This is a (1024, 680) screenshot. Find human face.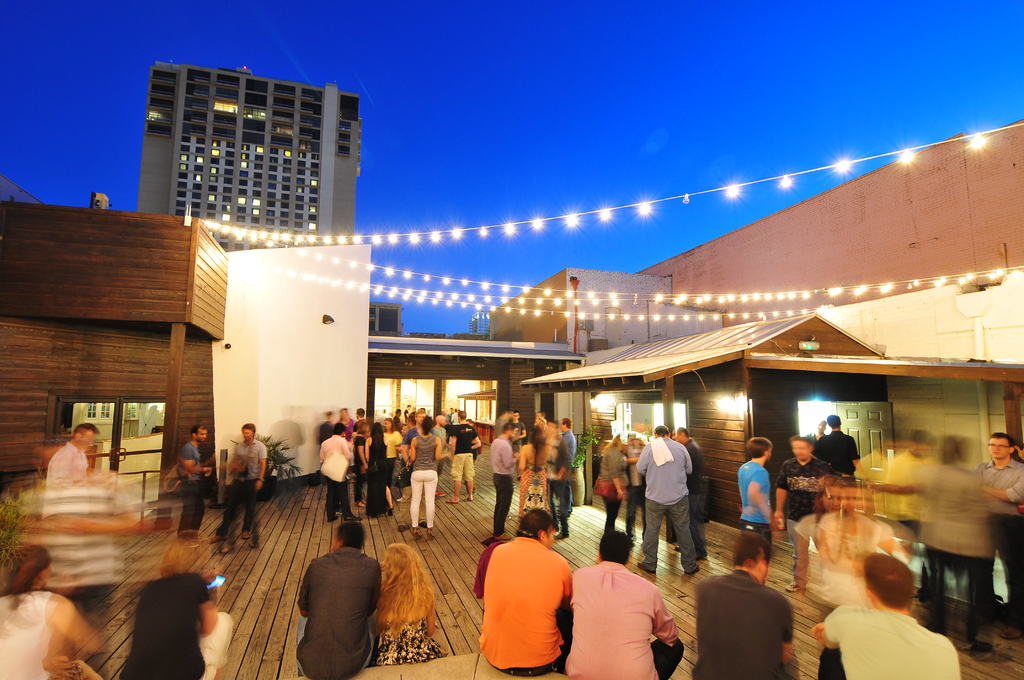
Bounding box: bbox(989, 439, 1008, 462).
